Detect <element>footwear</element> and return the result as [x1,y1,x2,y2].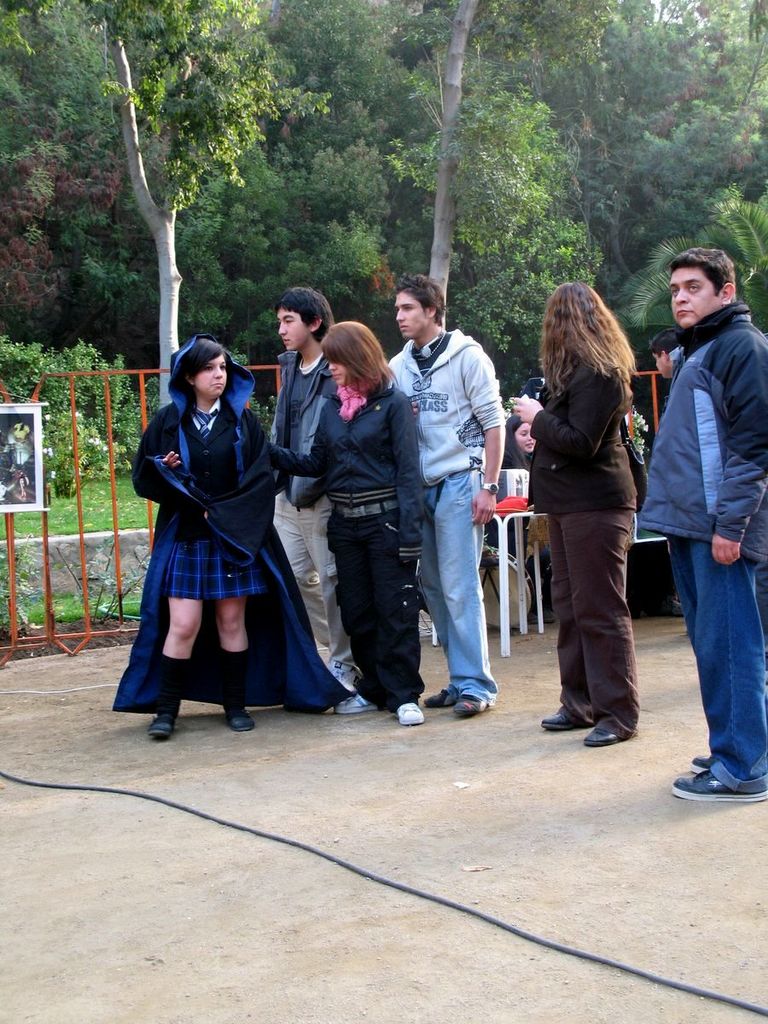
[585,727,625,747].
